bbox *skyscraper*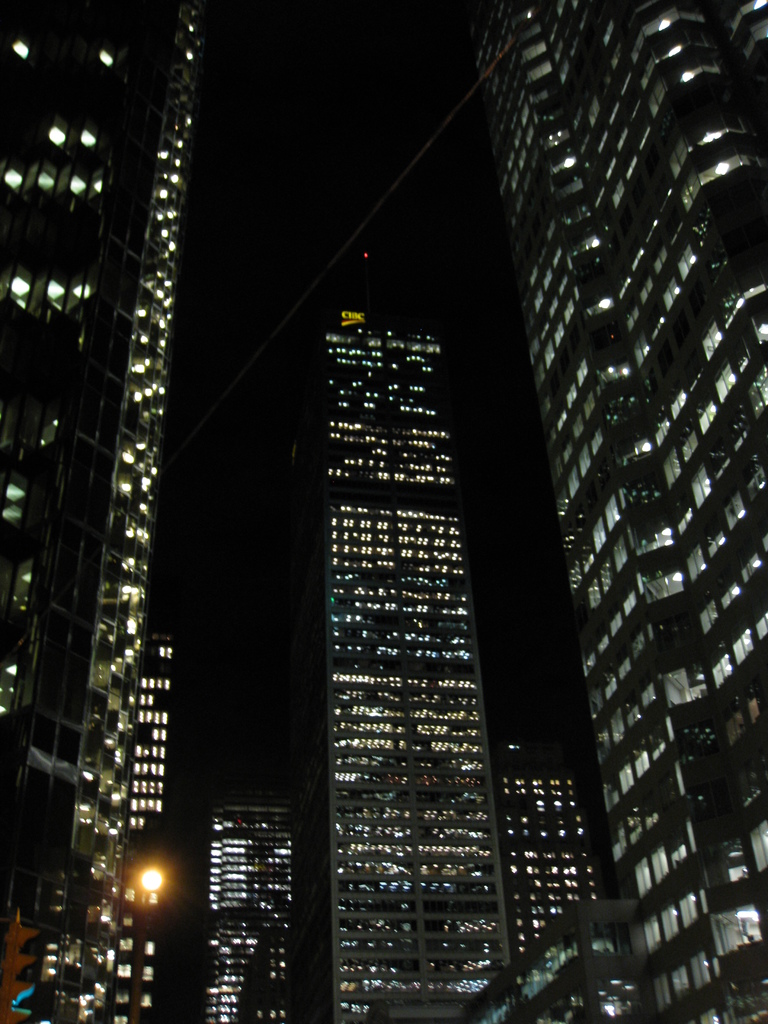
select_region(492, 729, 596, 951)
